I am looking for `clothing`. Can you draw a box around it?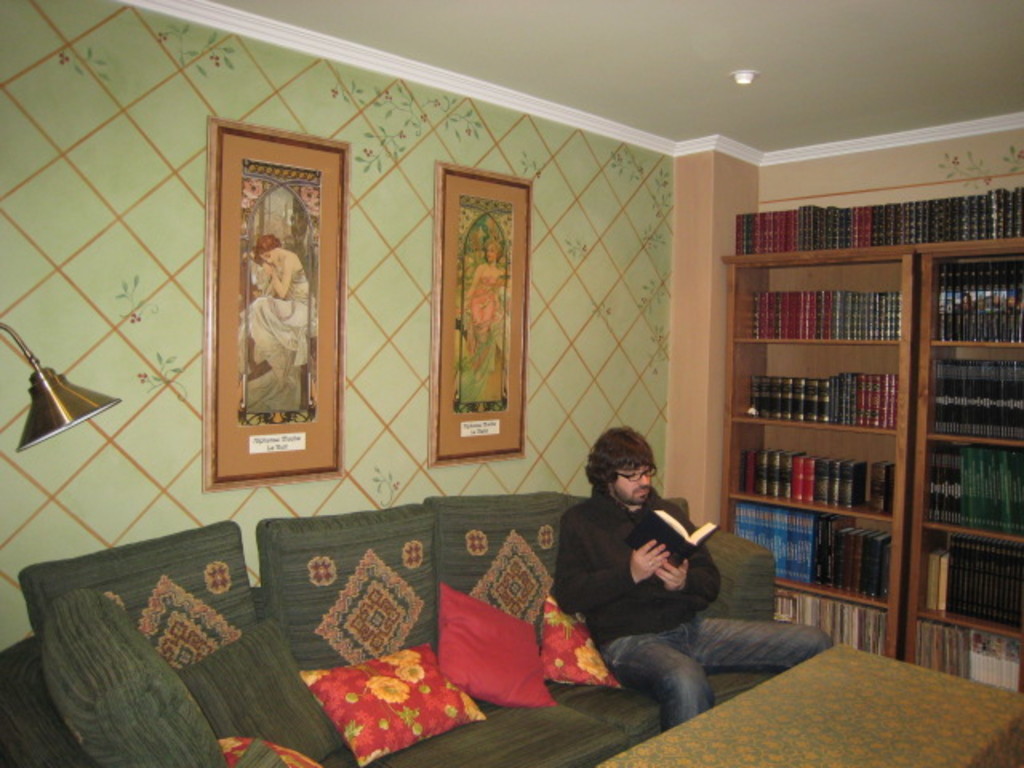
Sure, the bounding box is left=243, top=266, right=315, bottom=414.
